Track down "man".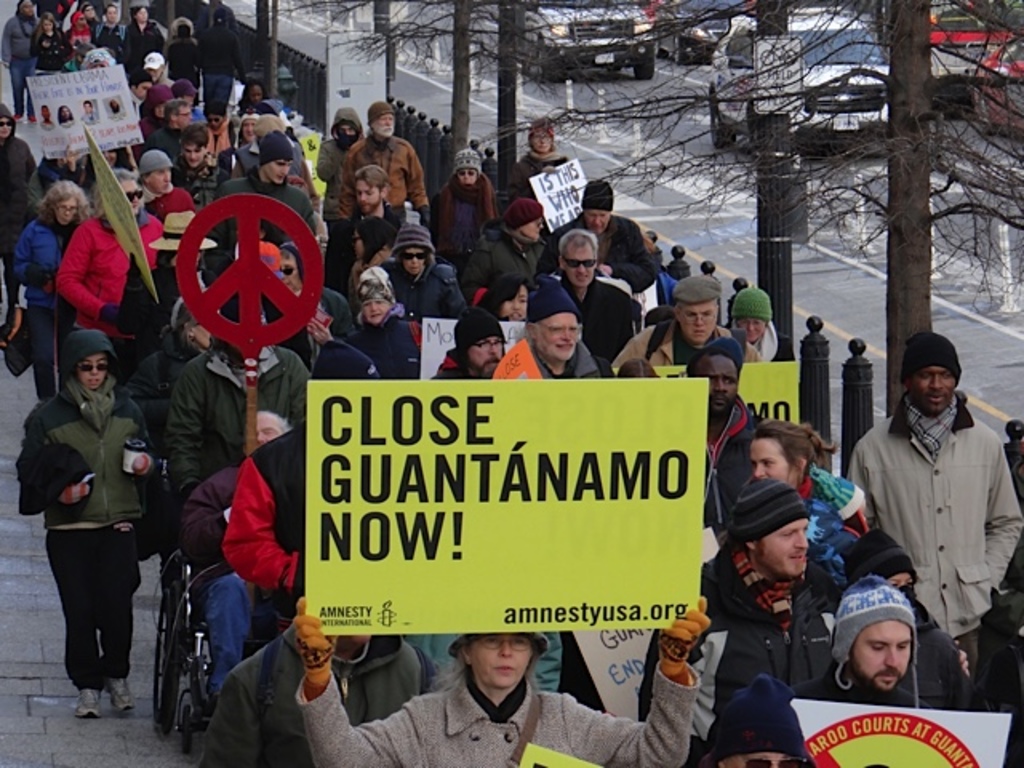
Tracked to bbox=[146, 98, 194, 163].
